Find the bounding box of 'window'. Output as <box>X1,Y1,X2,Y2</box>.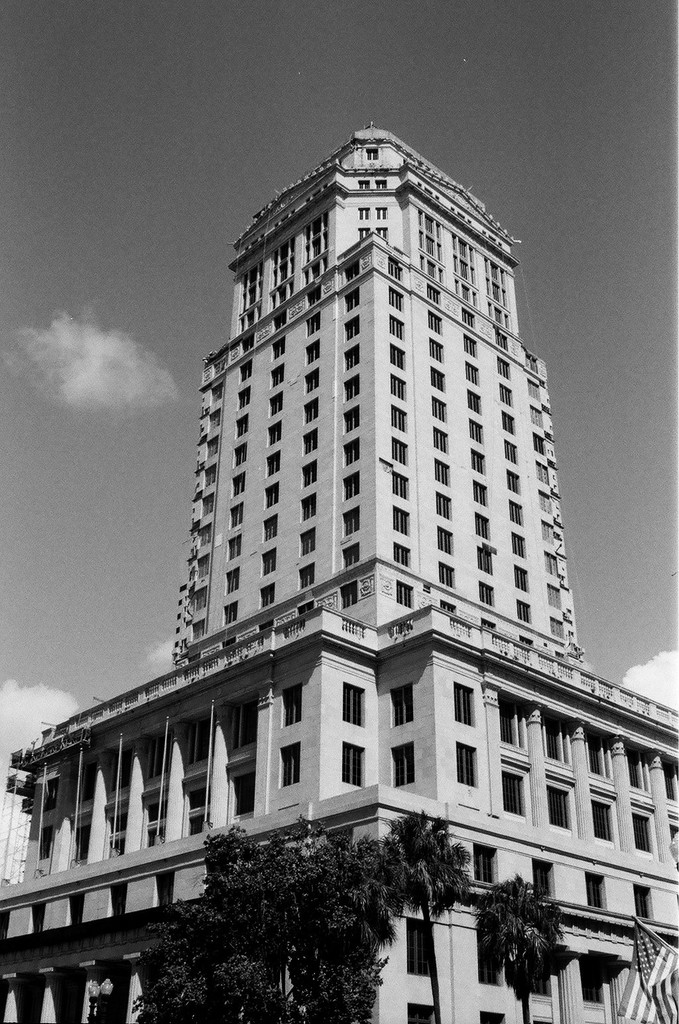
<box>190,715,217,762</box>.
